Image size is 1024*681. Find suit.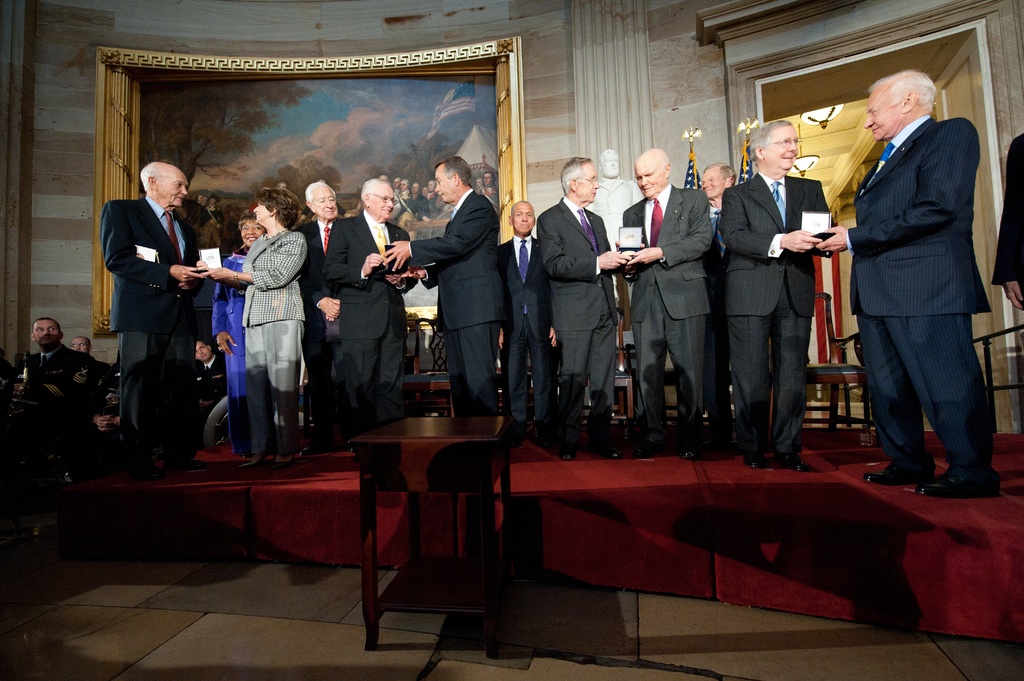
848,115,992,474.
